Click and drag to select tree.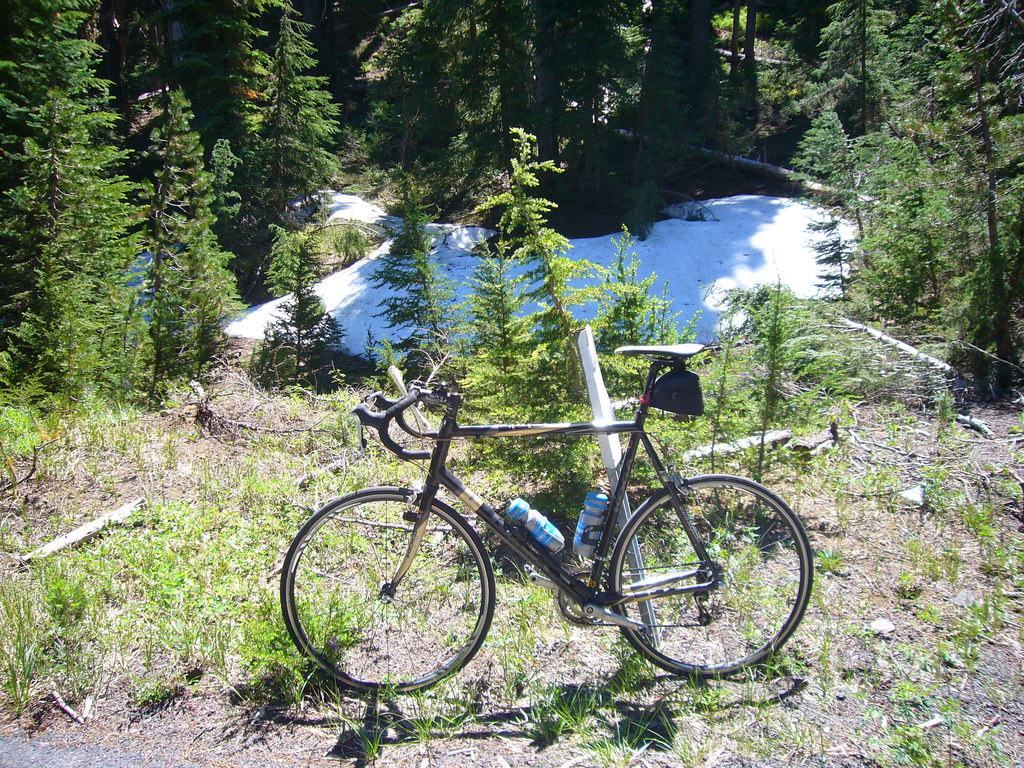
Selection: [left=808, top=0, right=916, bottom=144].
